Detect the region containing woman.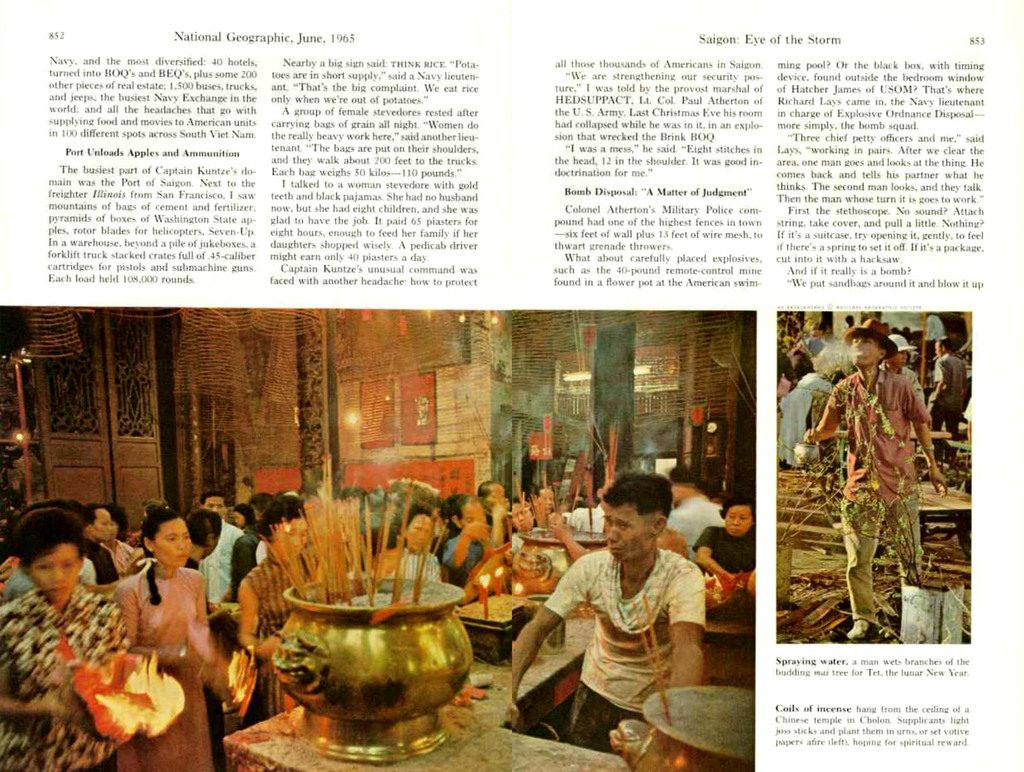
(x1=443, y1=491, x2=498, y2=586).
